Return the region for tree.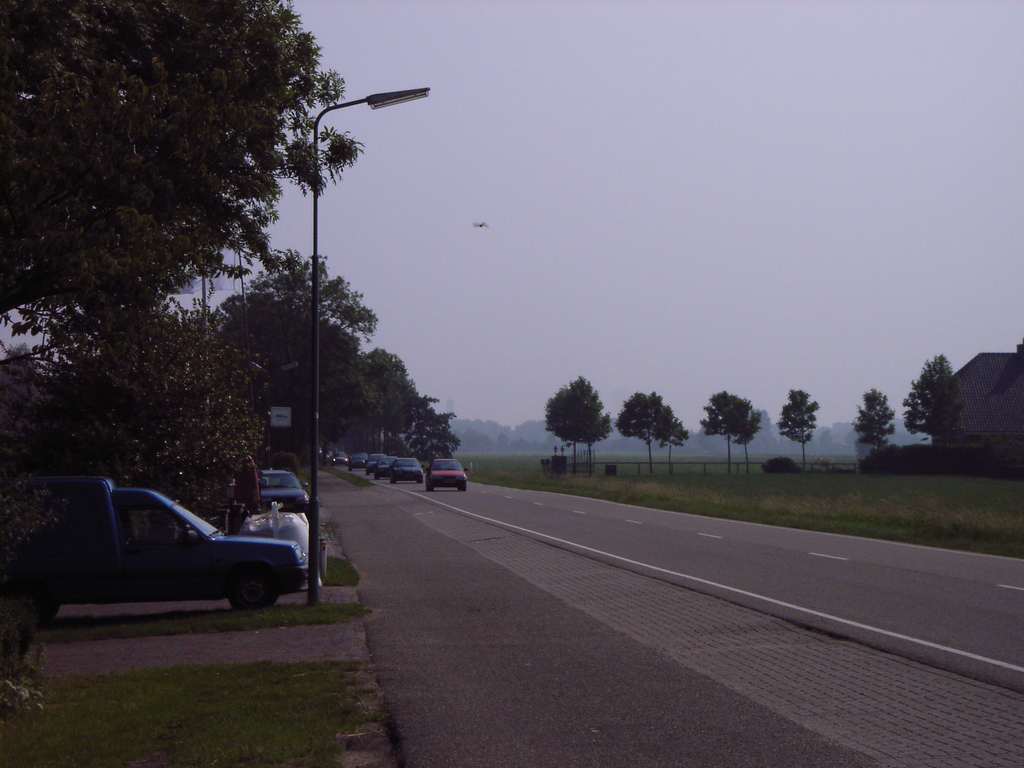
x1=780, y1=378, x2=820, y2=470.
